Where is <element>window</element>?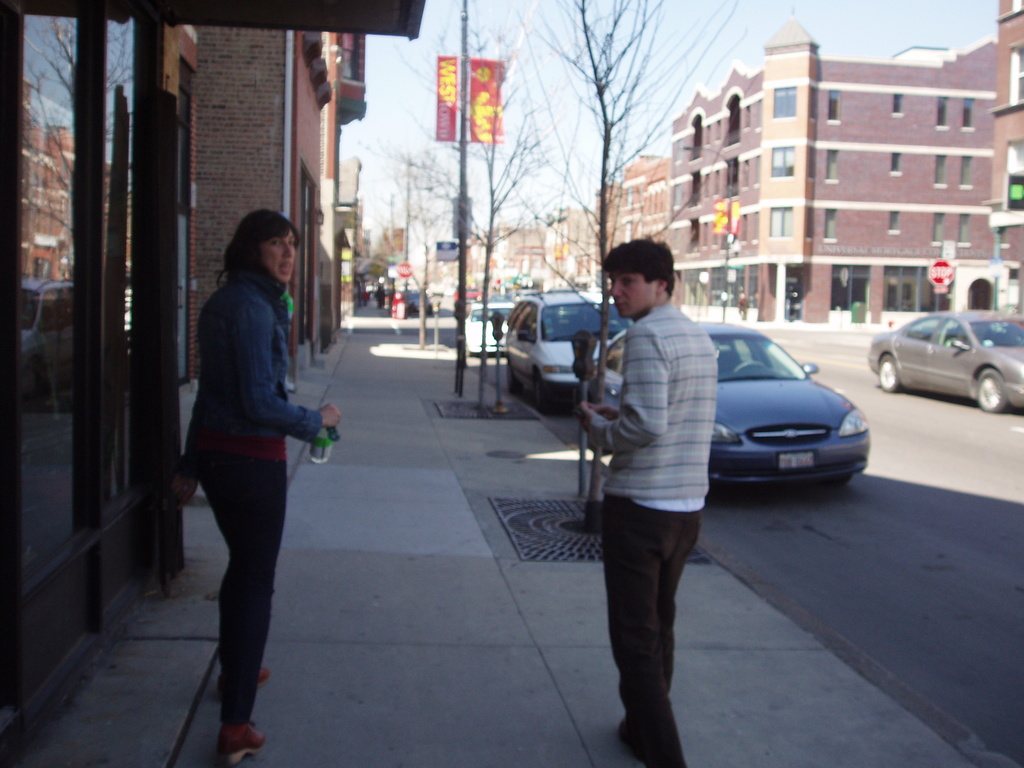
crop(963, 96, 975, 127).
